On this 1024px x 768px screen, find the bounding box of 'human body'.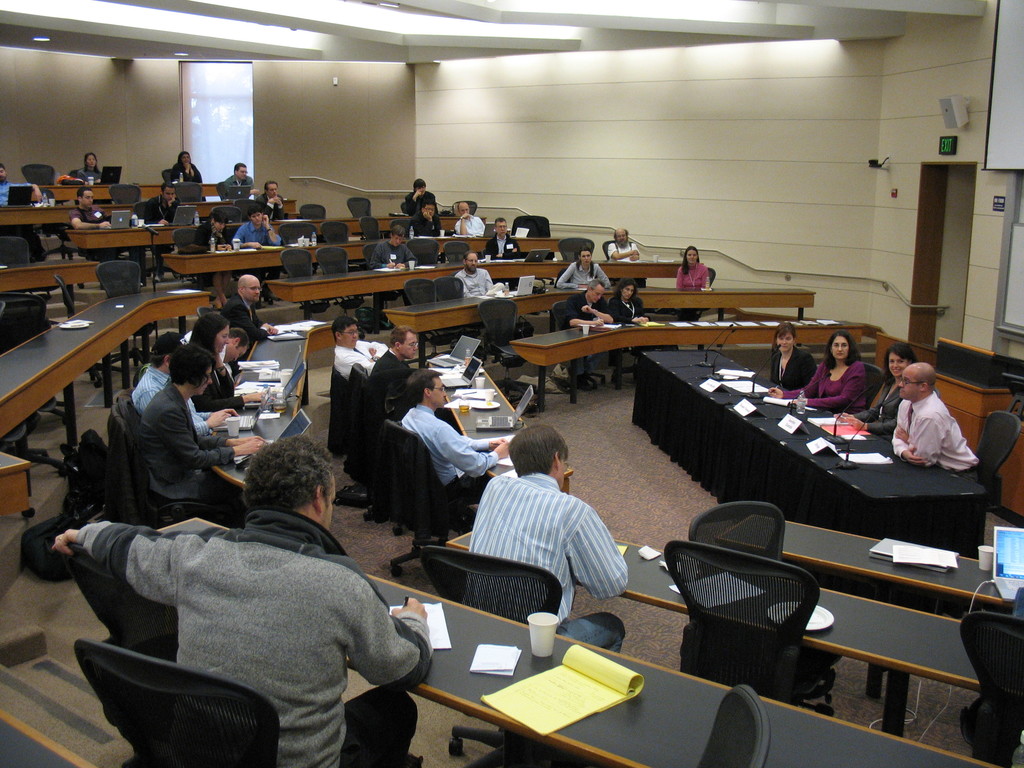
Bounding box: Rect(890, 390, 984, 483).
